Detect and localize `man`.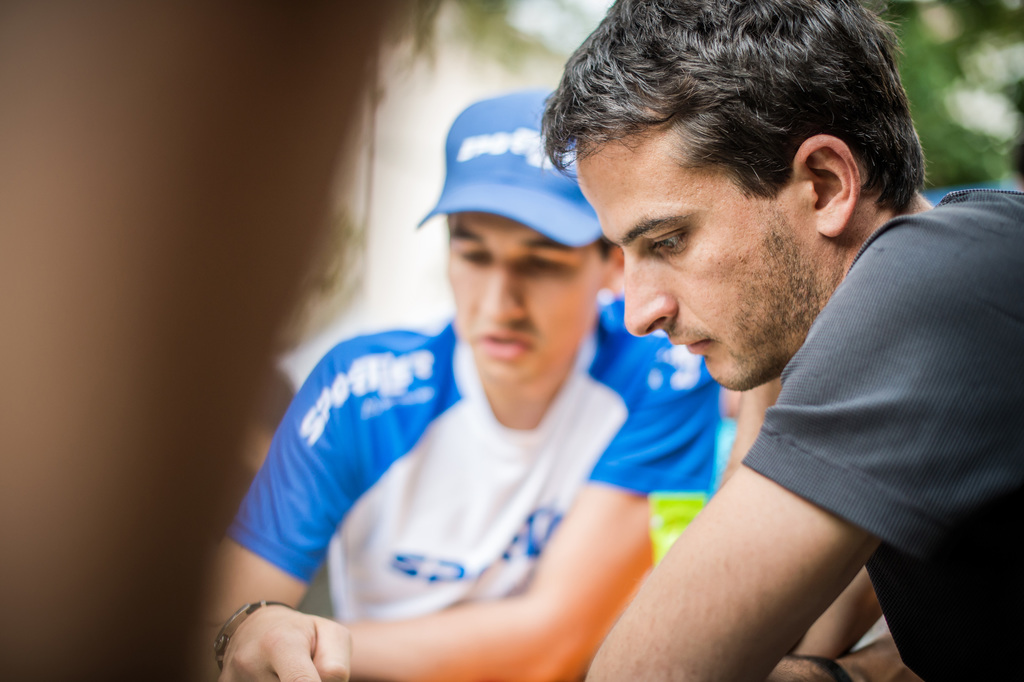
Localized at locate(484, 0, 1016, 681).
